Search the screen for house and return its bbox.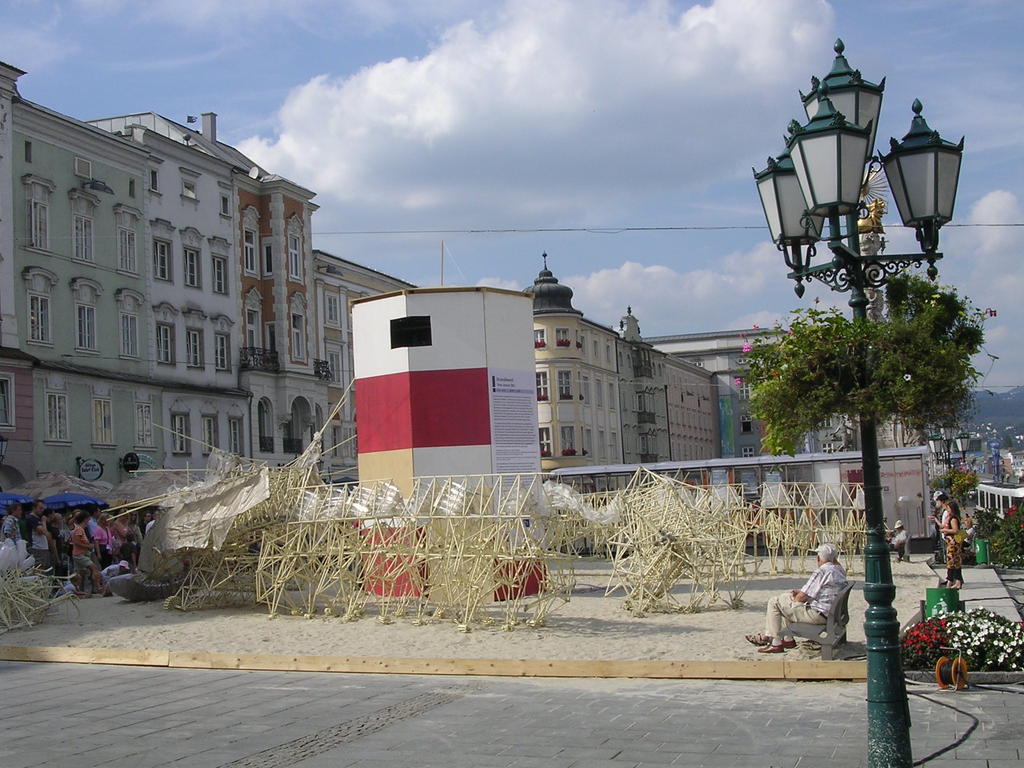
Found: pyautogui.locateOnScreen(611, 303, 682, 484).
